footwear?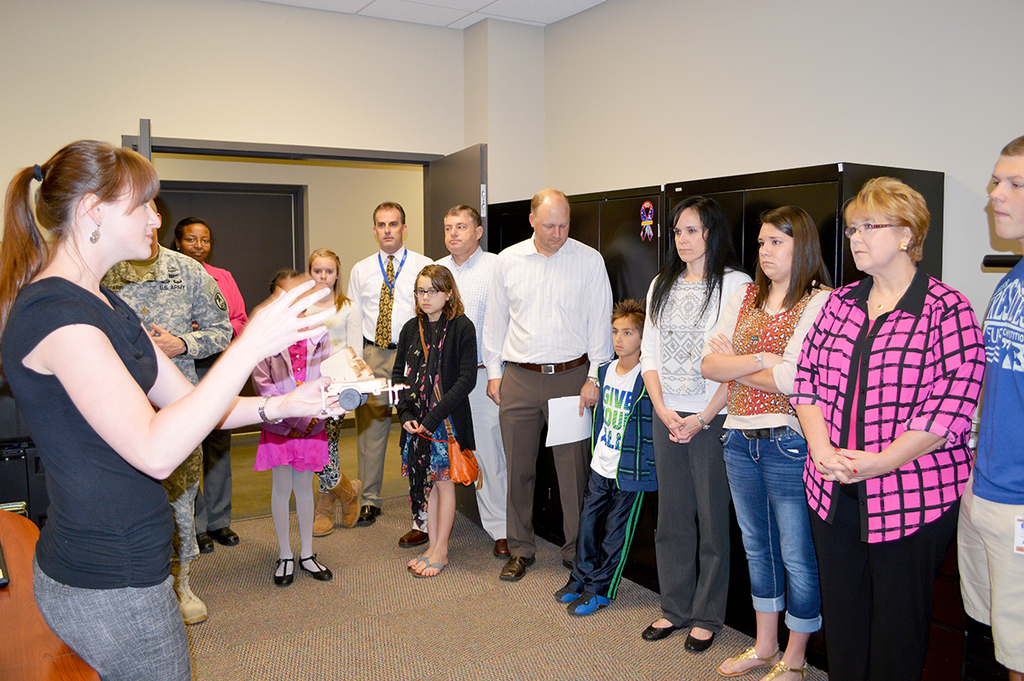
l=358, t=506, r=372, b=521
